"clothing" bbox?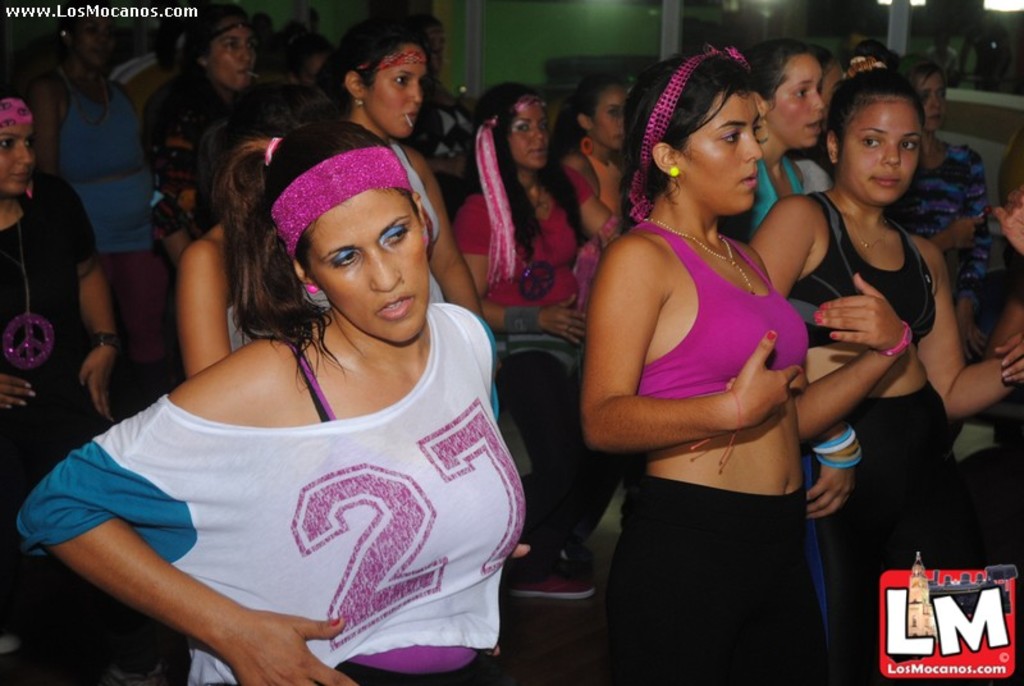
52:83:159:371
